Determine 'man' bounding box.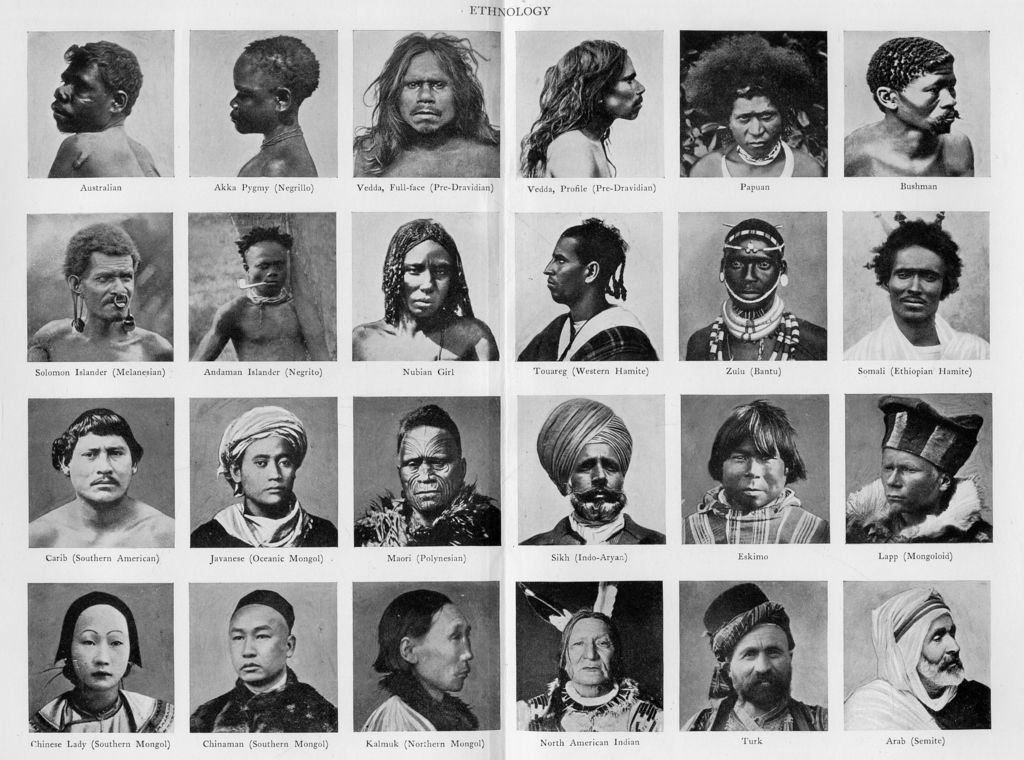
Determined: {"x1": 840, "y1": 33, "x2": 973, "y2": 176}.
